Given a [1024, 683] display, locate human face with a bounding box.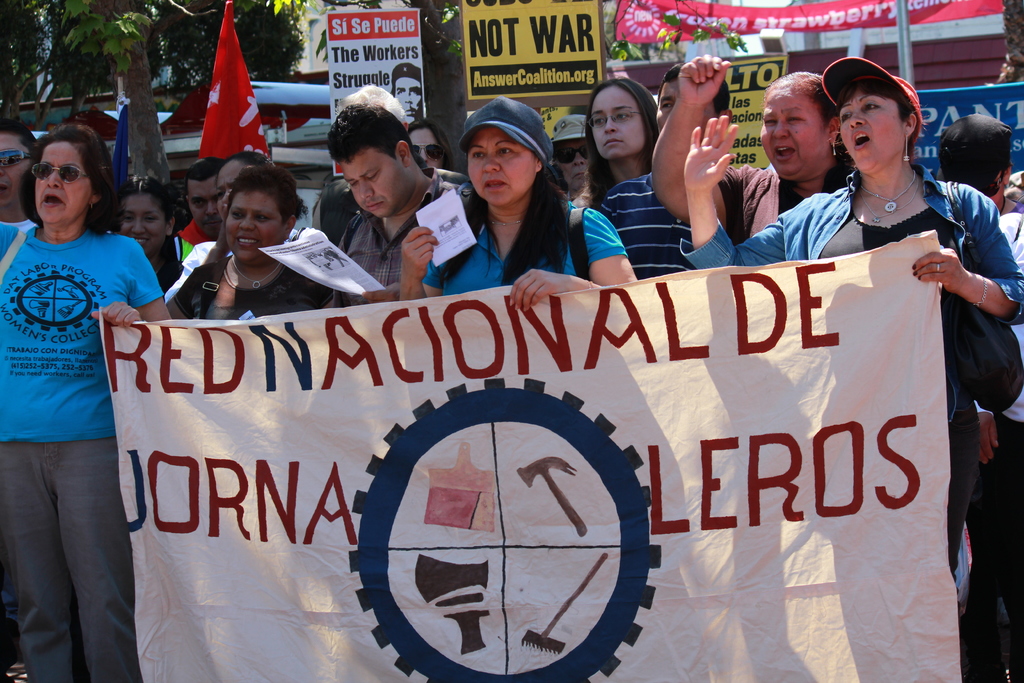
Located: select_region(223, 190, 283, 262).
